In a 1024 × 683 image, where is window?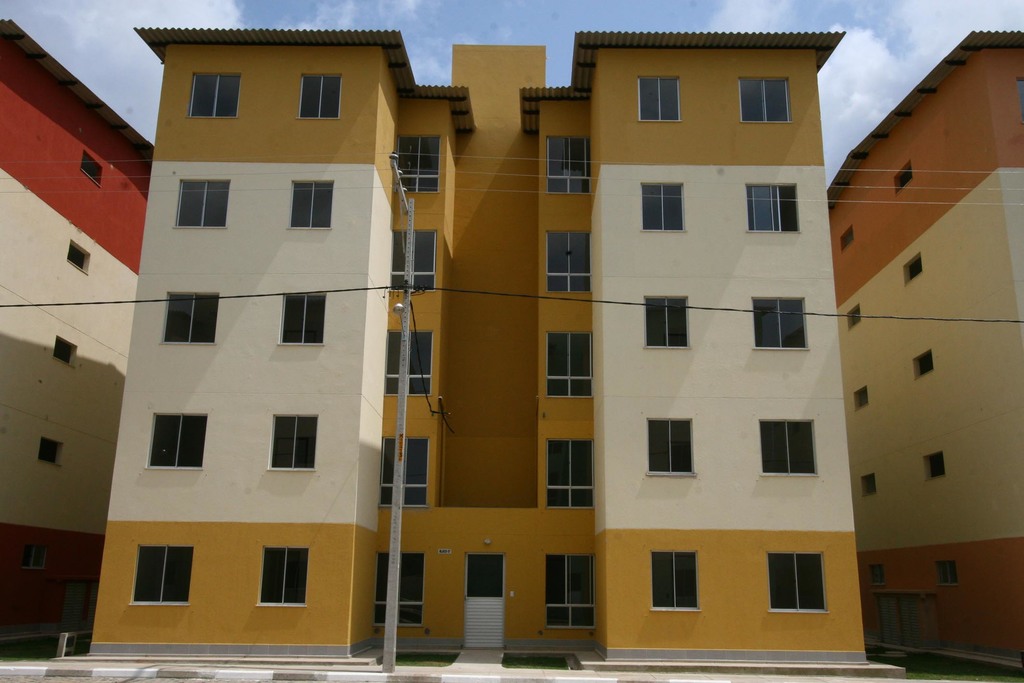
crop(152, 413, 203, 468).
